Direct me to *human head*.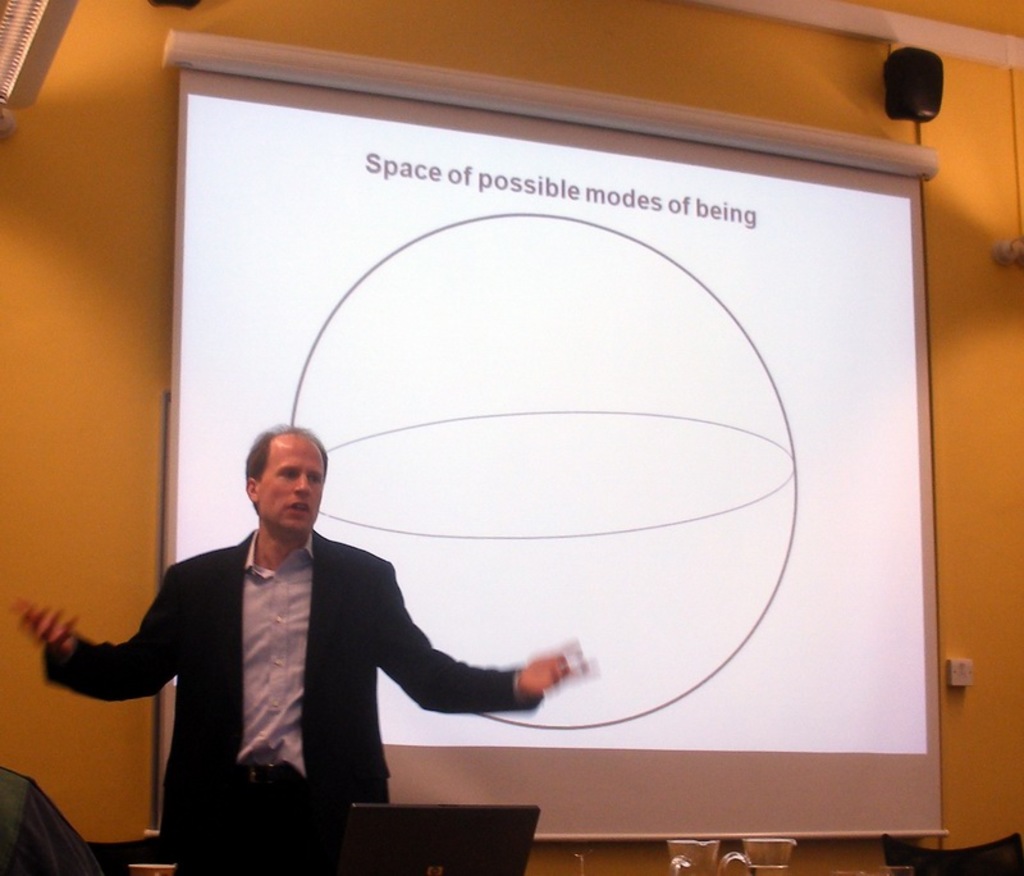
Direction: pyautogui.locateOnScreen(234, 441, 333, 533).
